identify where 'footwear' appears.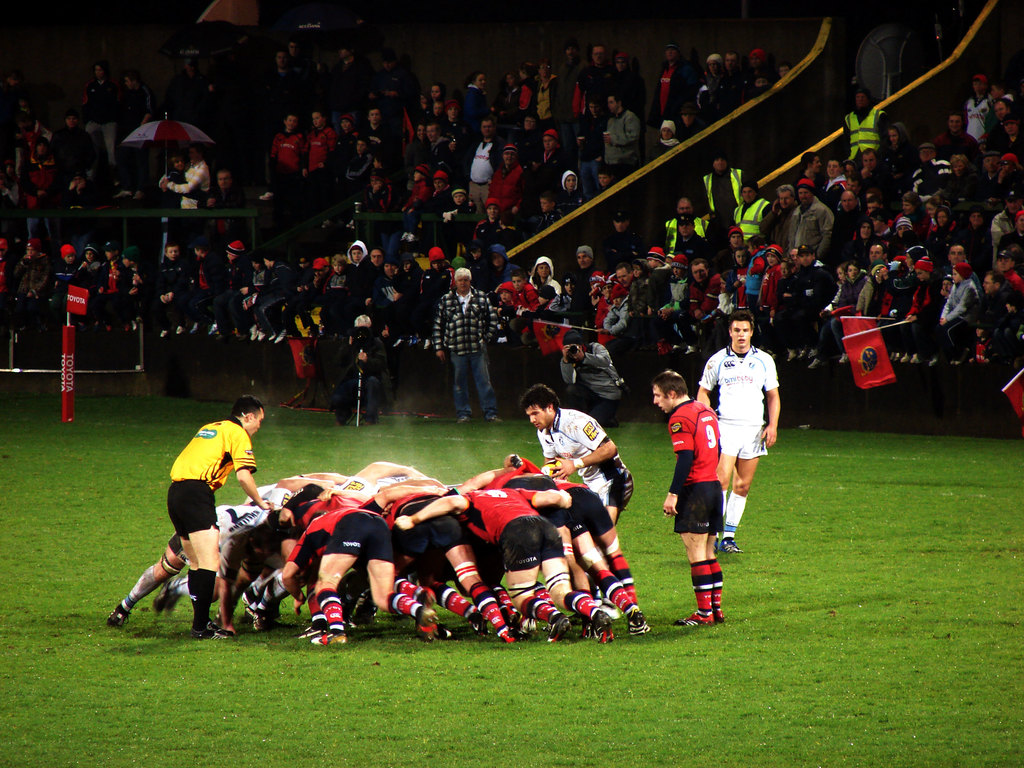
Appears at 673 613 713 630.
